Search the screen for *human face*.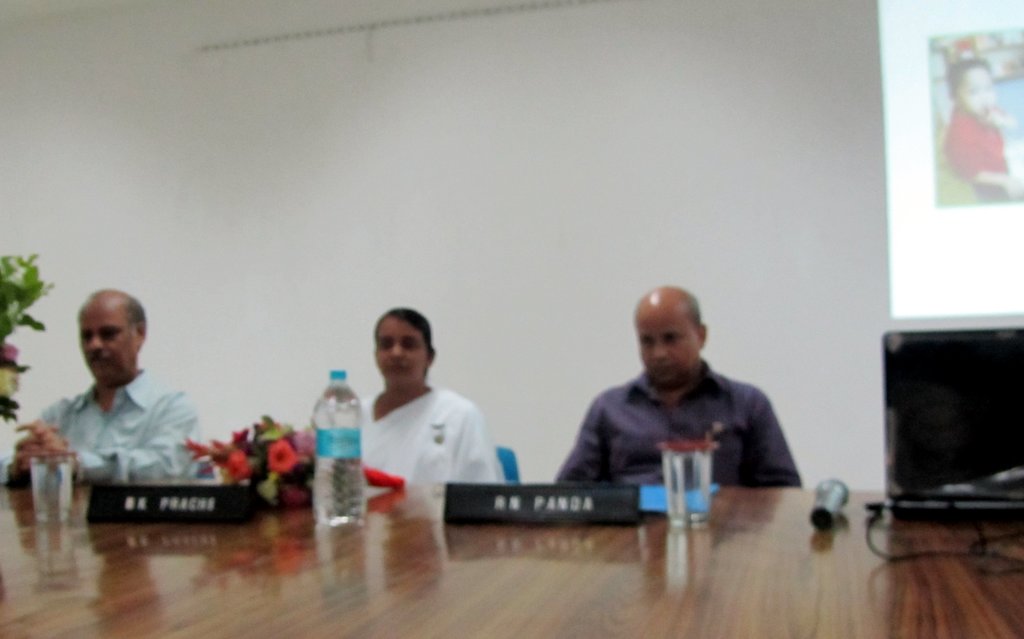
Found at {"left": 630, "top": 309, "right": 699, "bottom": 386}.
